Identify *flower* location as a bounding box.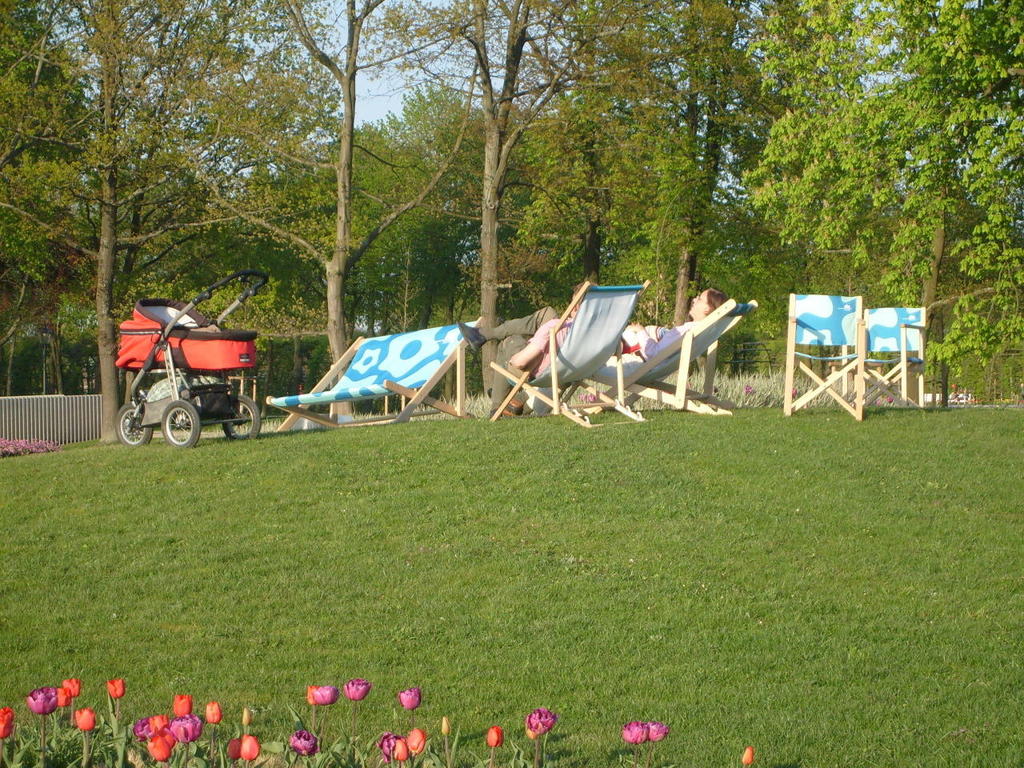
{"x1": 313, "y1": 684, "x2": 337, "y2": 704}.
